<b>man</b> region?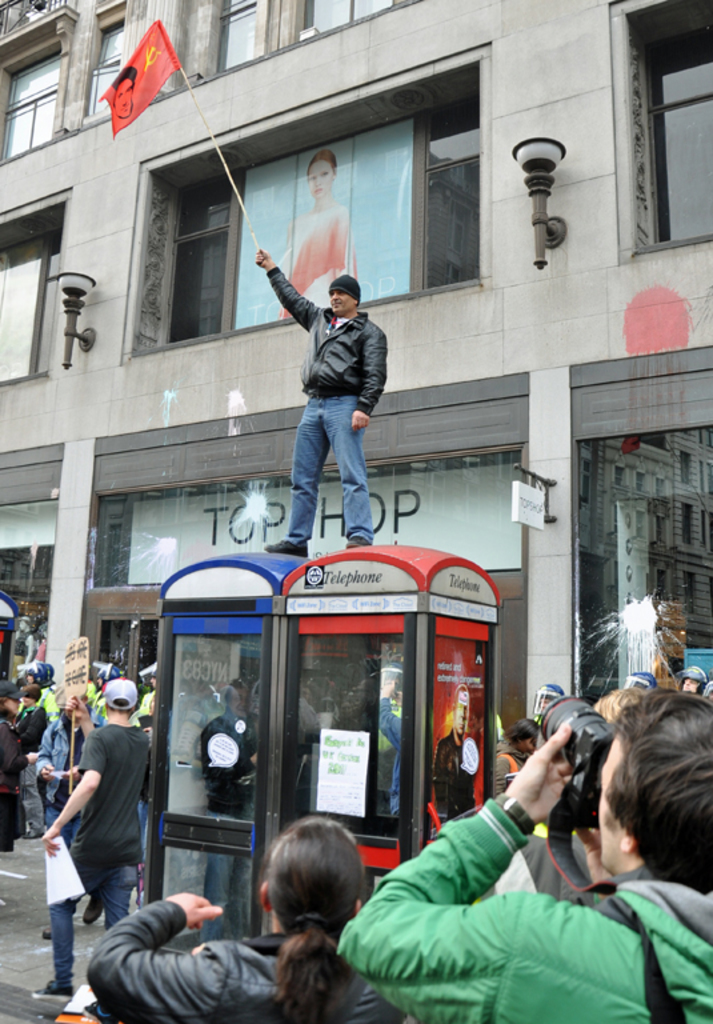
<bbox>417, 699, 476, 849</bbox>
